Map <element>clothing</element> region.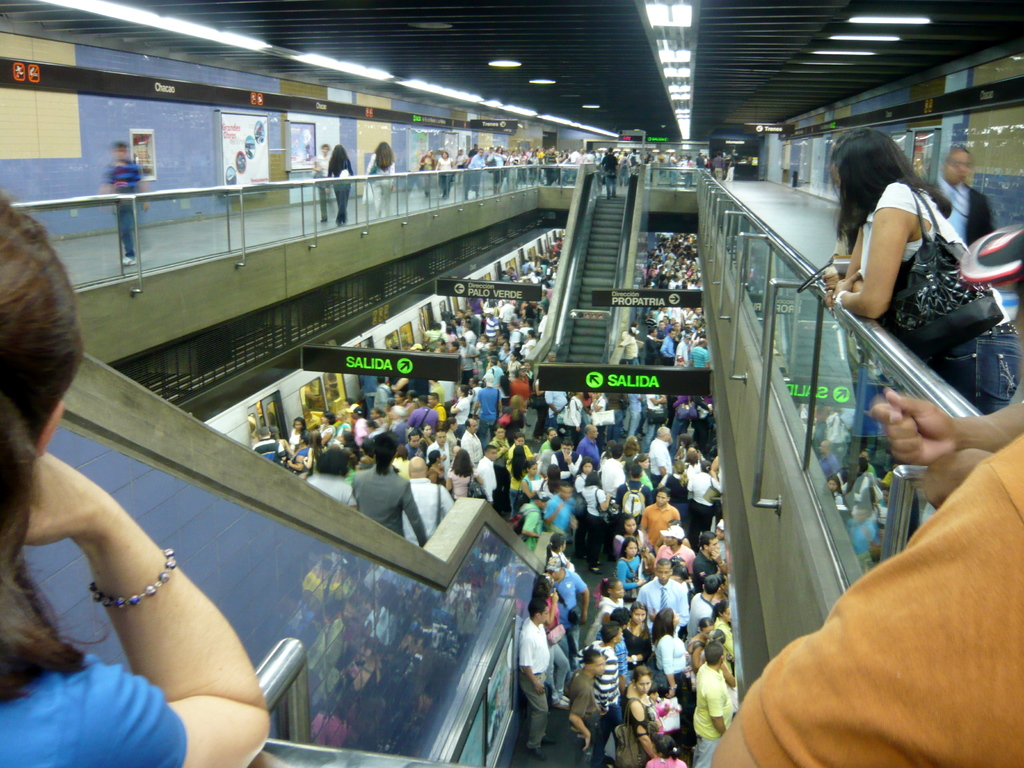
Mapped to box=[399, 476, 453, 543].
